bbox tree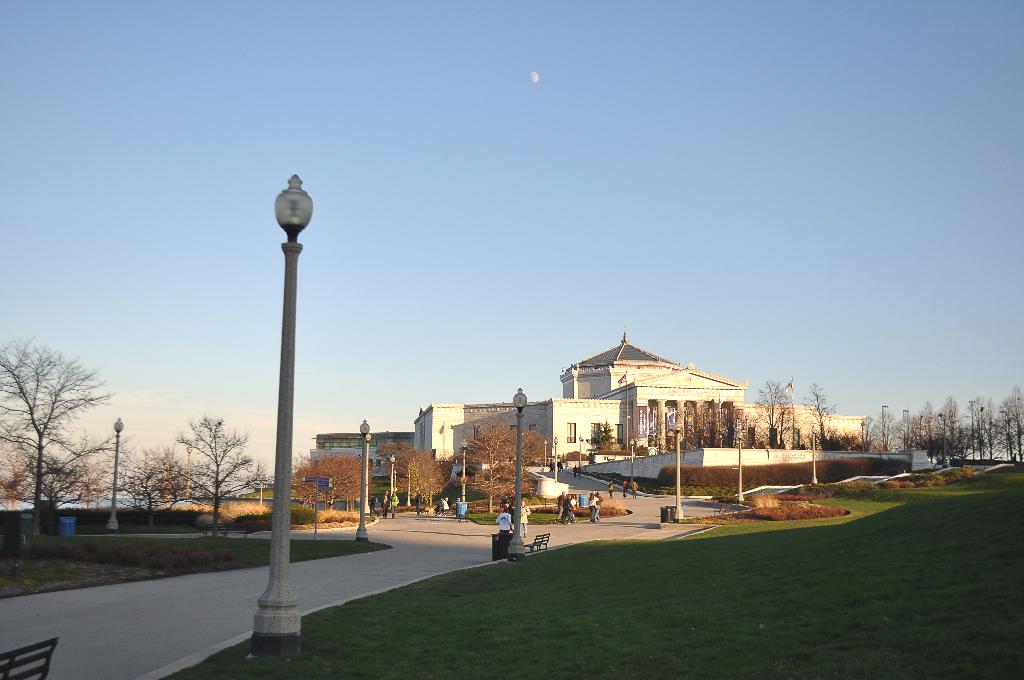
bbox(854, 410, 874, 454)
